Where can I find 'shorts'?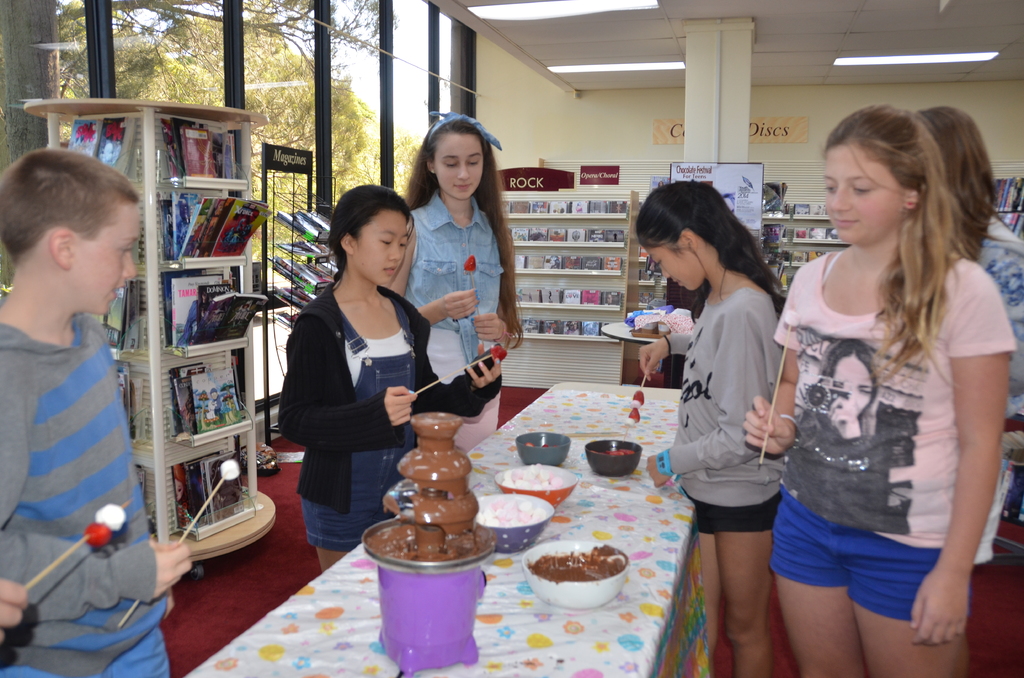
You can find it at box=[782, 510, 958, 639].
